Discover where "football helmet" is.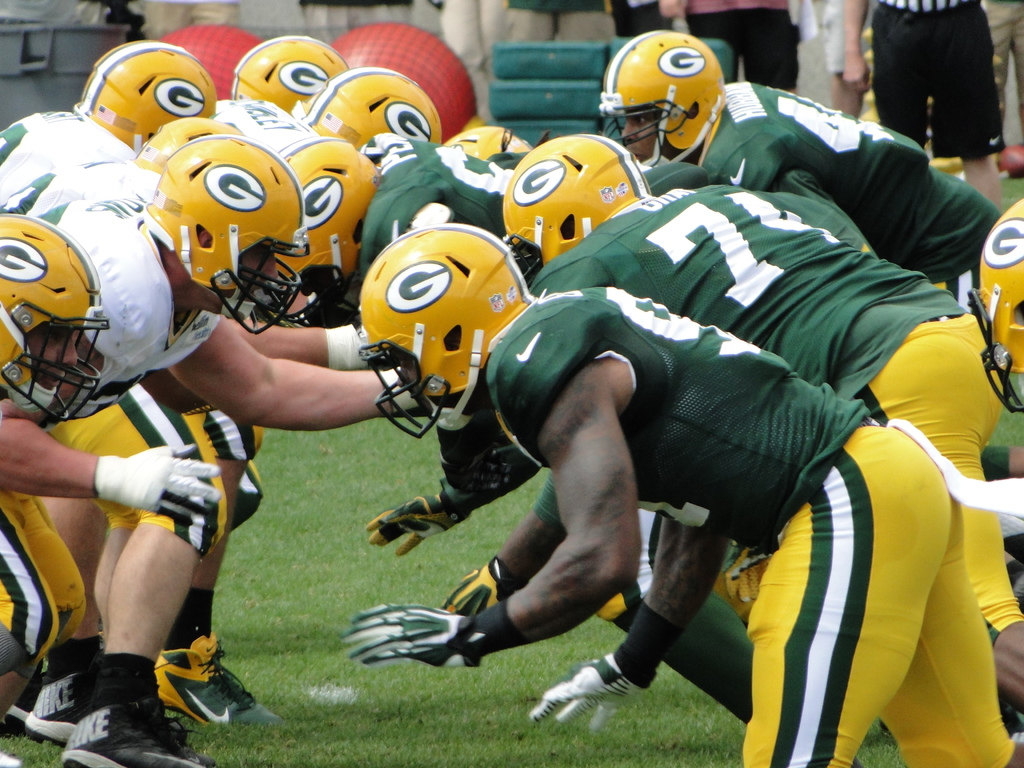
Discovered at [274, 139, 373, 310].
